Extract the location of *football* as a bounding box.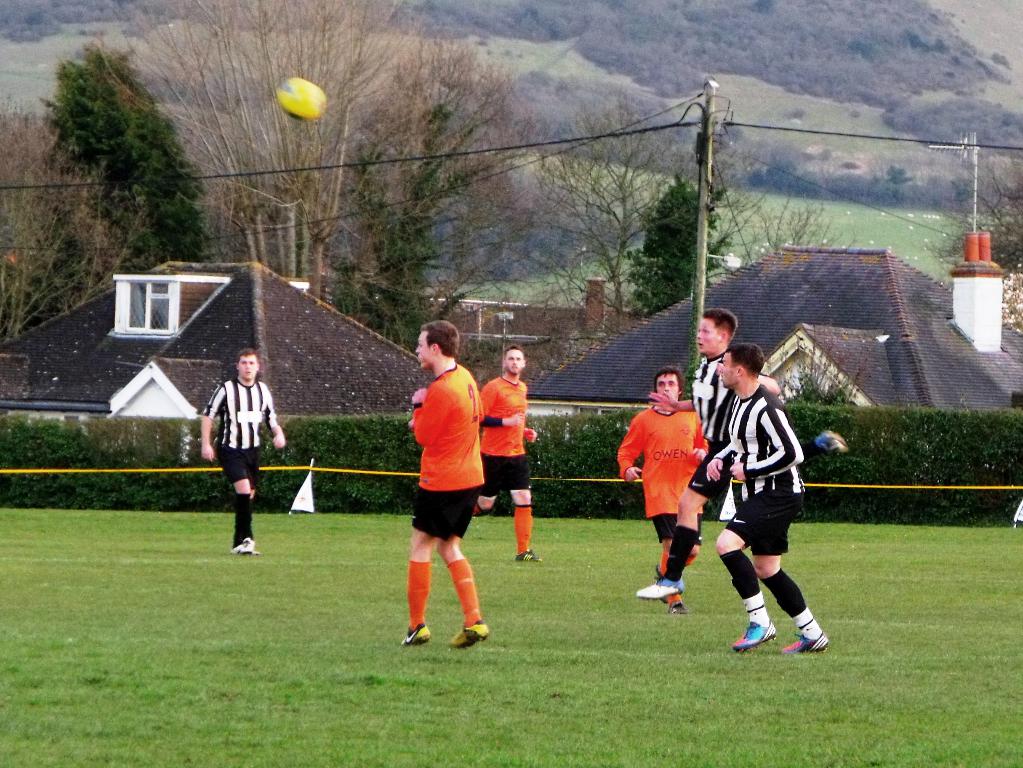
(x1=274, y1=76, x2=325, y2=122).
